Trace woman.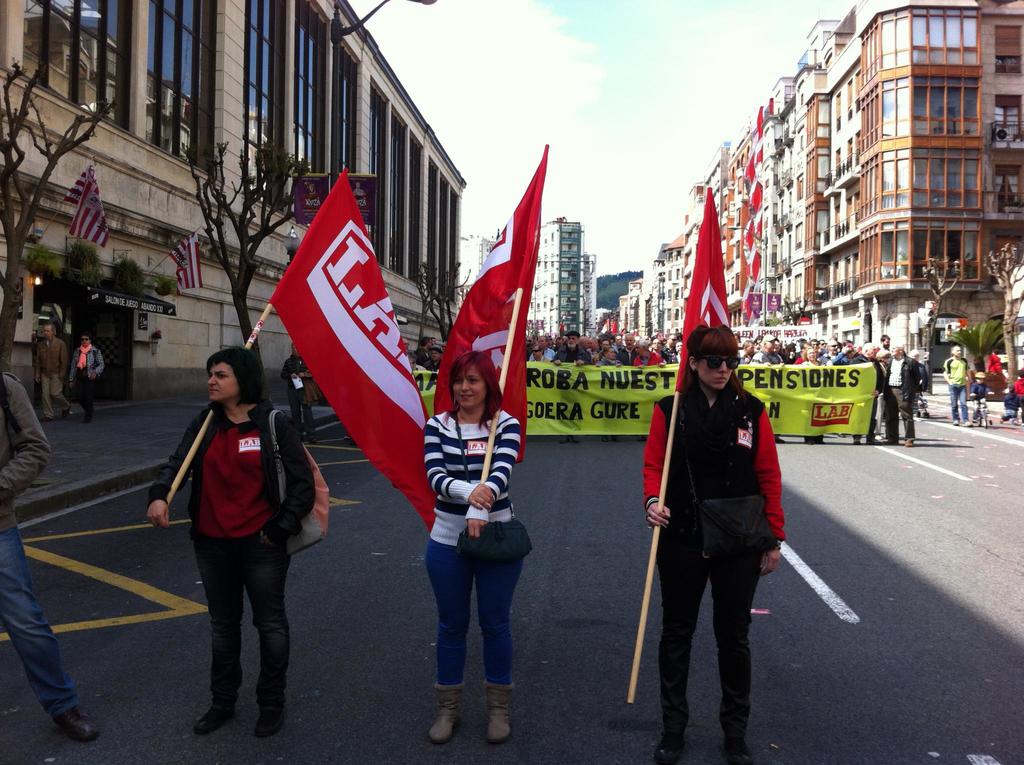
Traced to 424,346,529,750.
